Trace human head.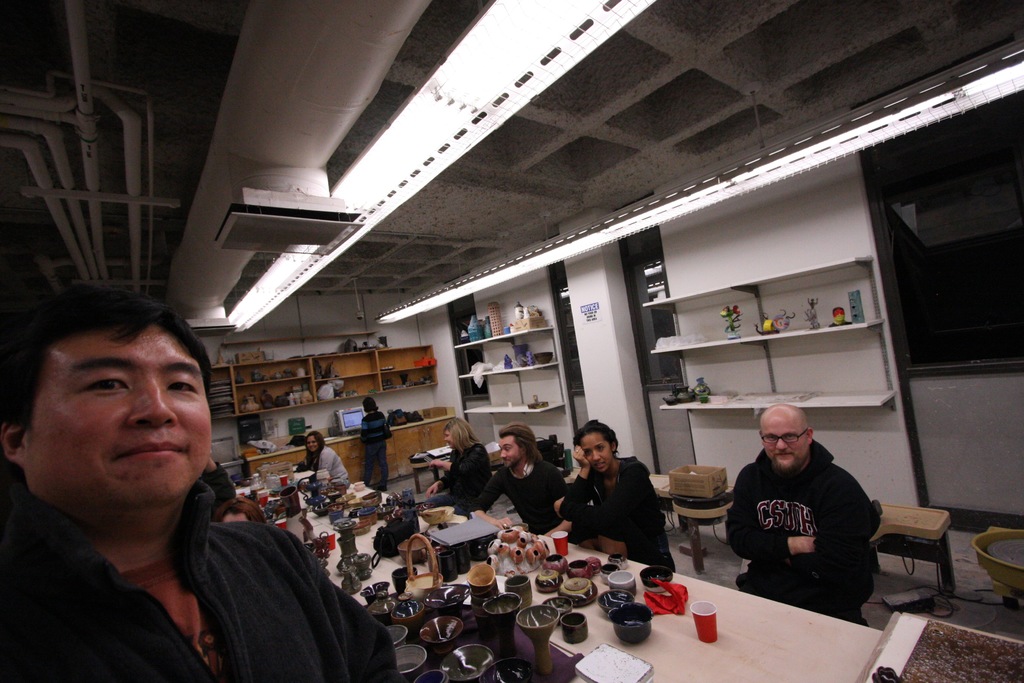
Traced to left=499, top=425, right=538, bottom=470.
